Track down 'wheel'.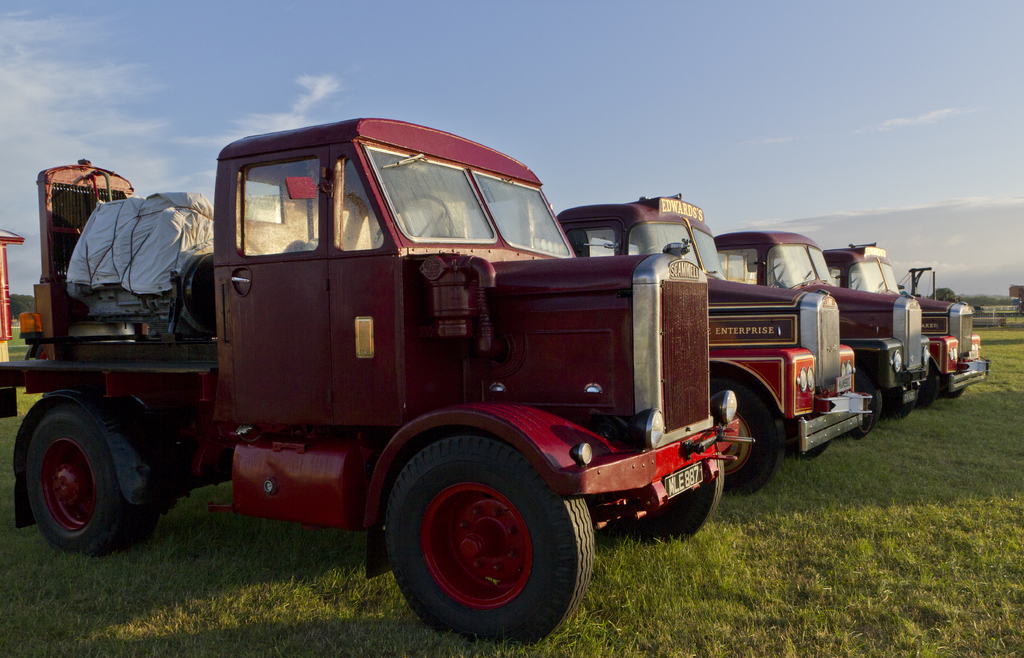
Tracked to [x1=17, y1=397, x2=126, y2=556].
